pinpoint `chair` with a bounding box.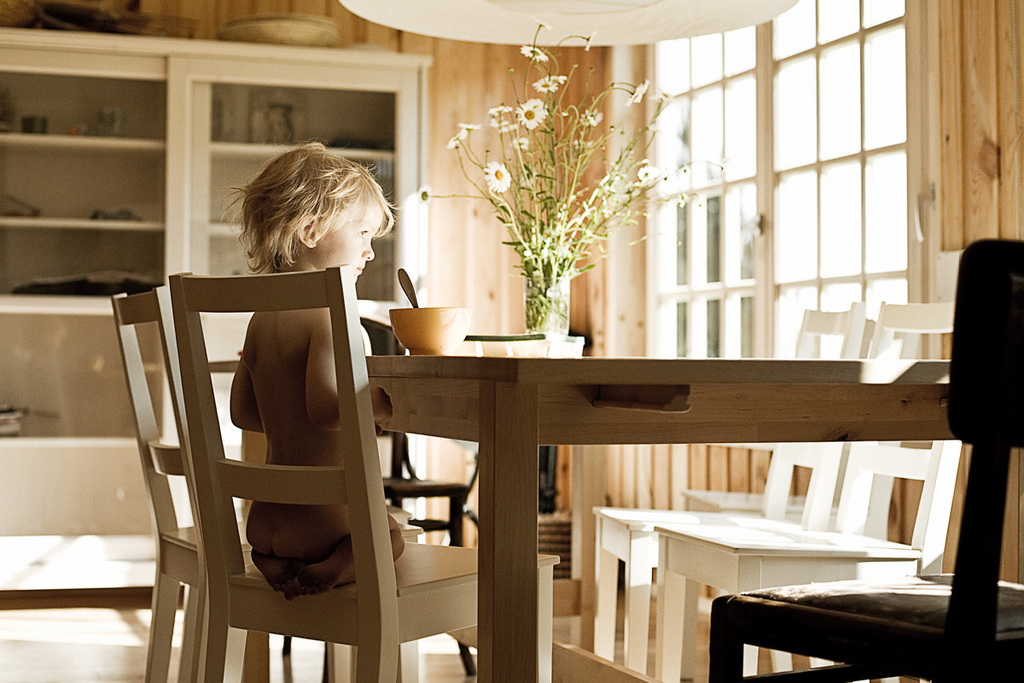
x1=106, y1=282, x2=414, y2=682.
